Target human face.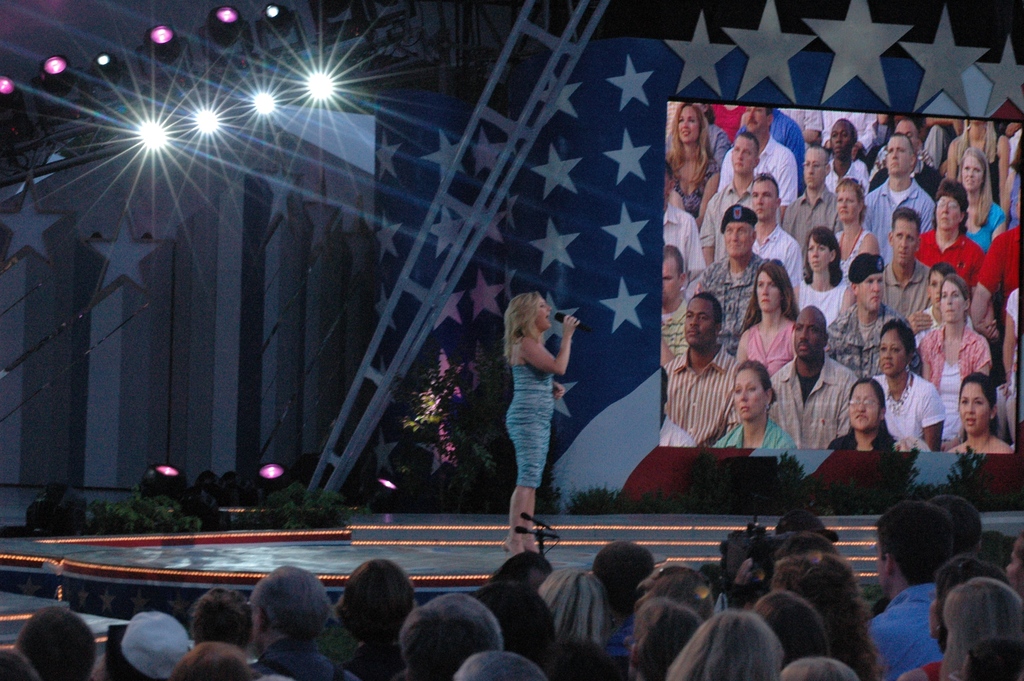
Target region: l=956, t=160, r=979, b=192.
